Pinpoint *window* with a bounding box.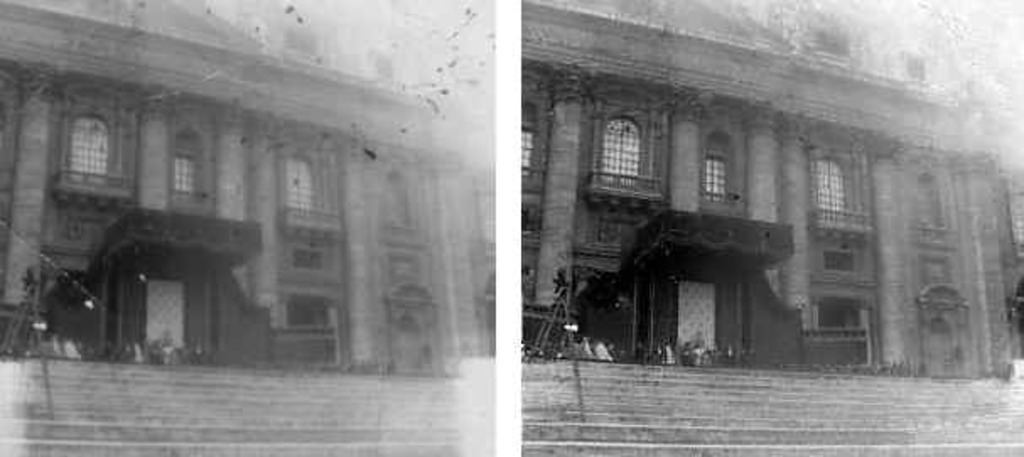
locate(815, 160, 850, 211).
